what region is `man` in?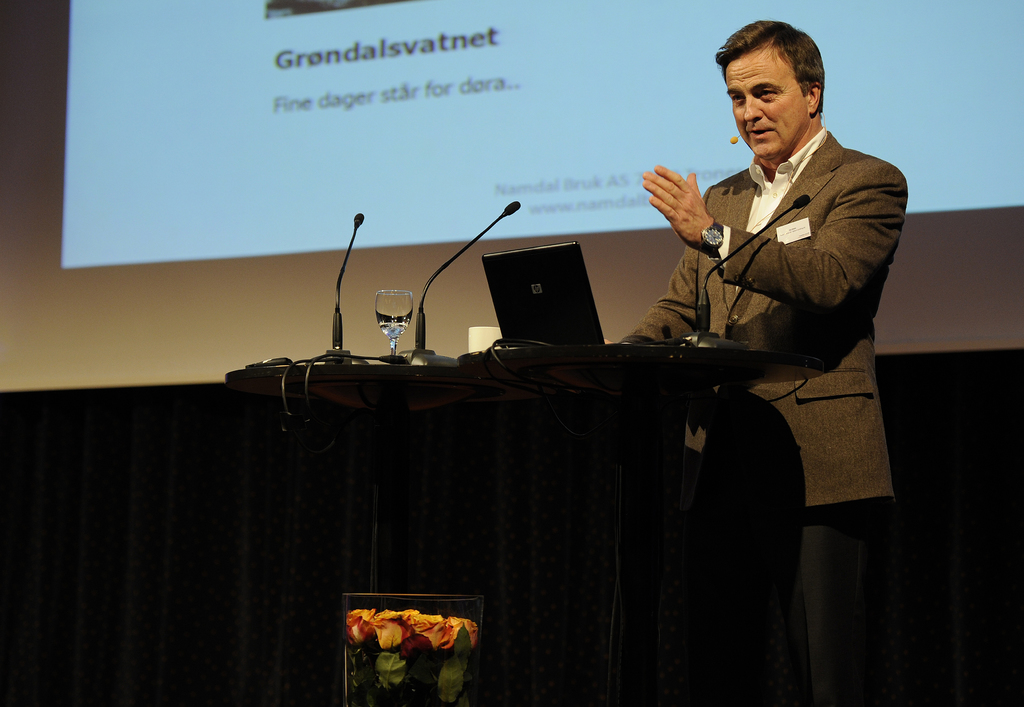
[627,26,913,617].
